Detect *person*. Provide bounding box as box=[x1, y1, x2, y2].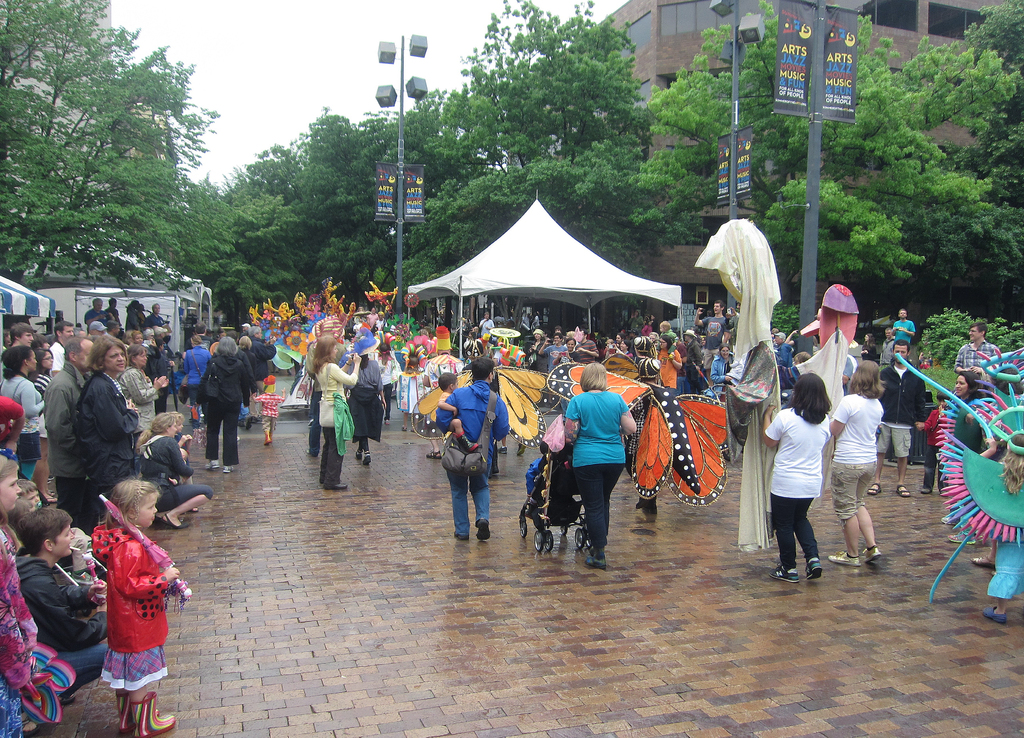
box=[40, 337, 98, 527].
